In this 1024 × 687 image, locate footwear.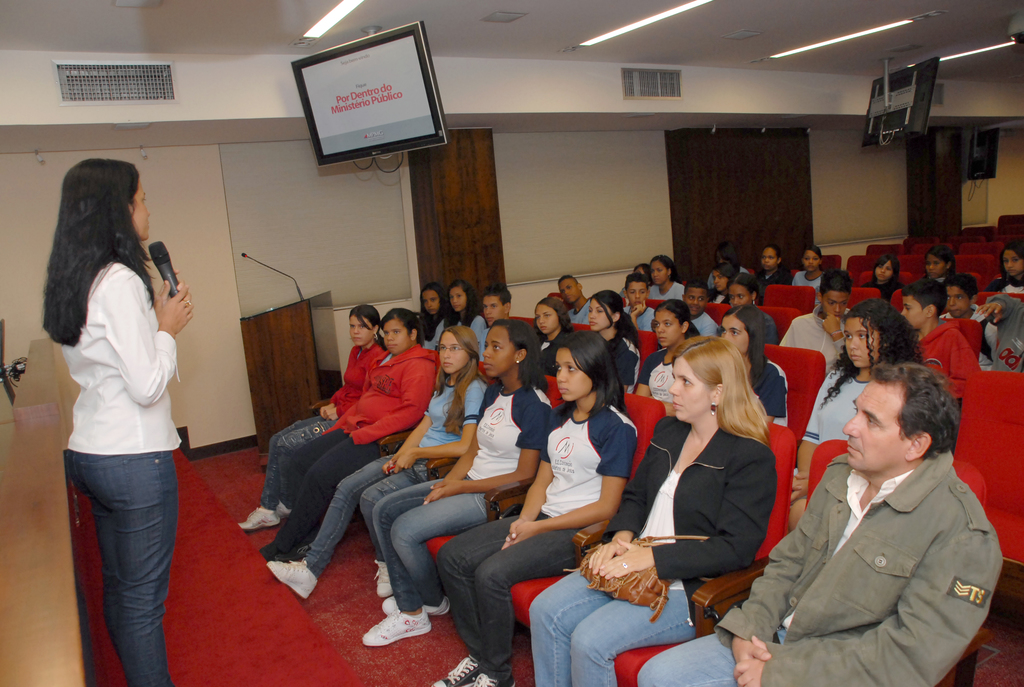
Bounding box: <region>374, 562, 388, 600</region>.
